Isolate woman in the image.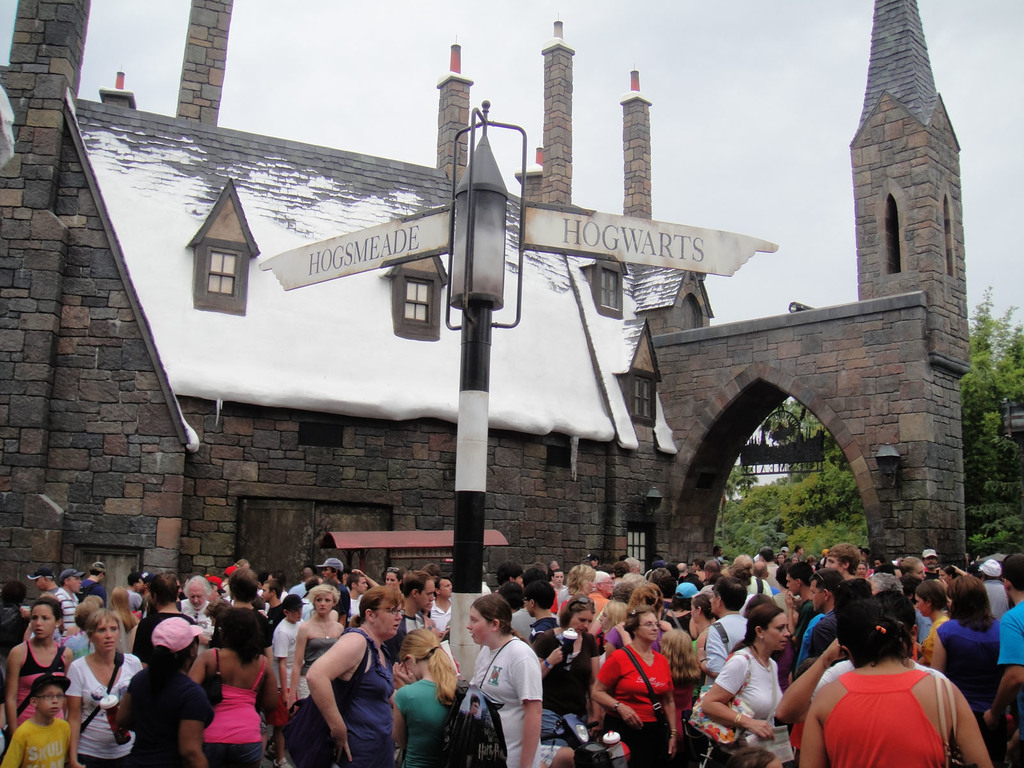
Isolated region: bbox=(927, 569, 1001, 728).
